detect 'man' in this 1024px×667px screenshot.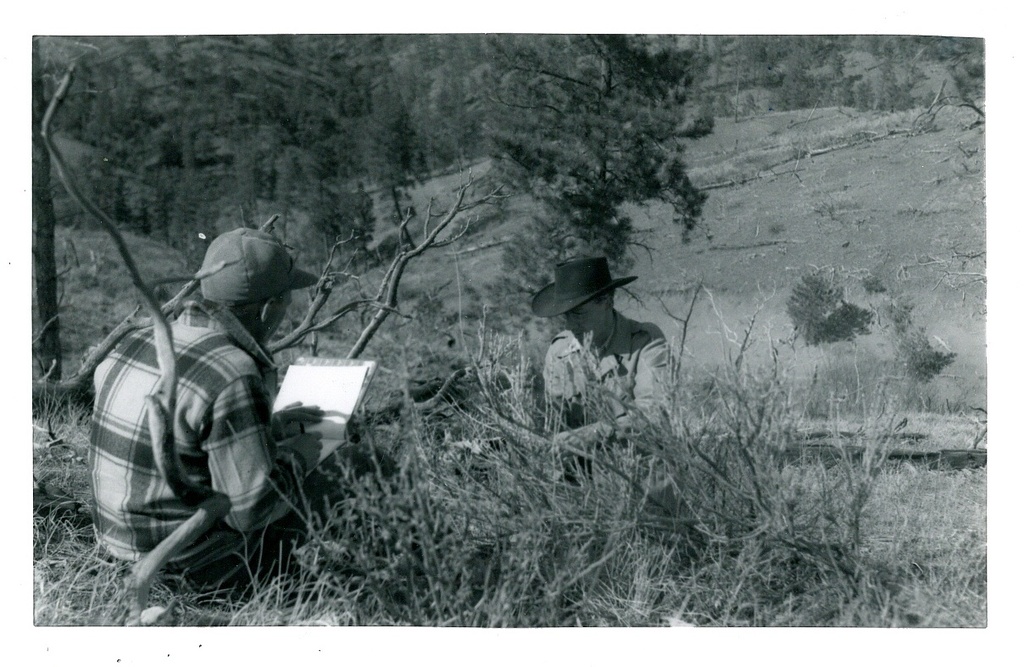
Detection: Rect(86, 194, 314, 620).
